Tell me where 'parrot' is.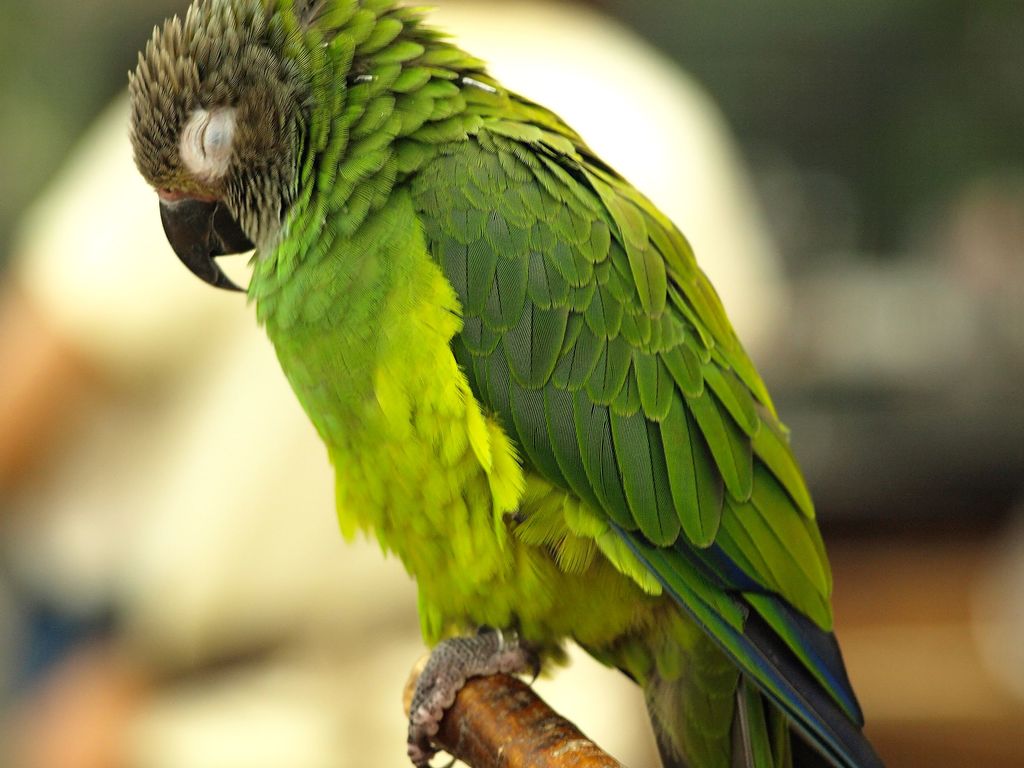
'parrot' is at [122, 0, 889, 767].
